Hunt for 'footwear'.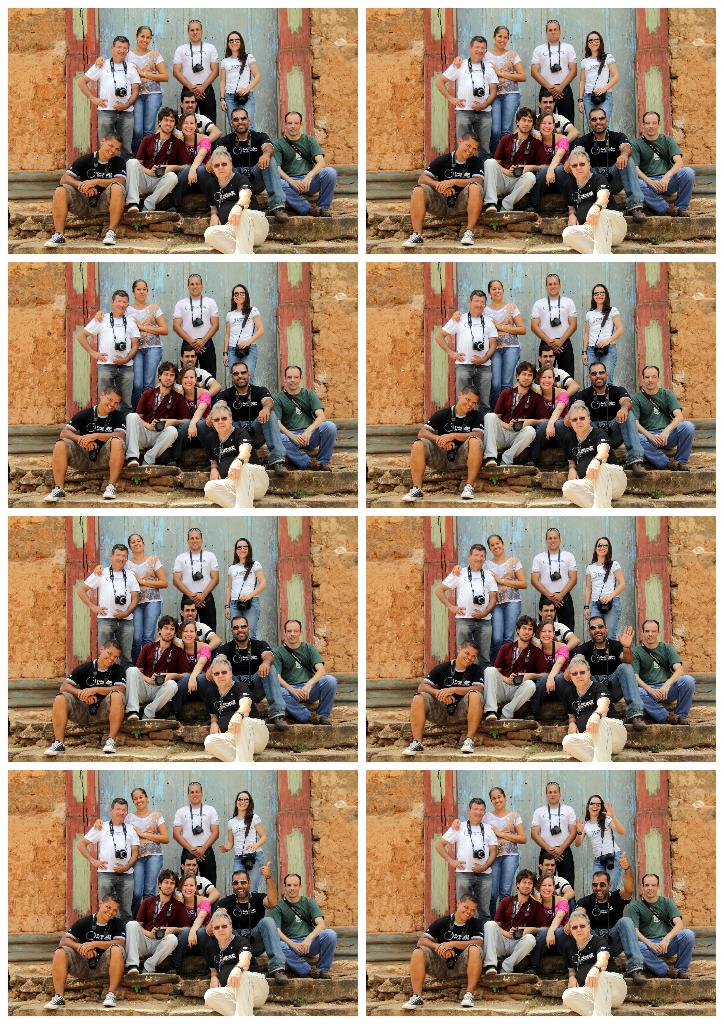
Hunted down at BBox(402, 992, 424, 1010).
